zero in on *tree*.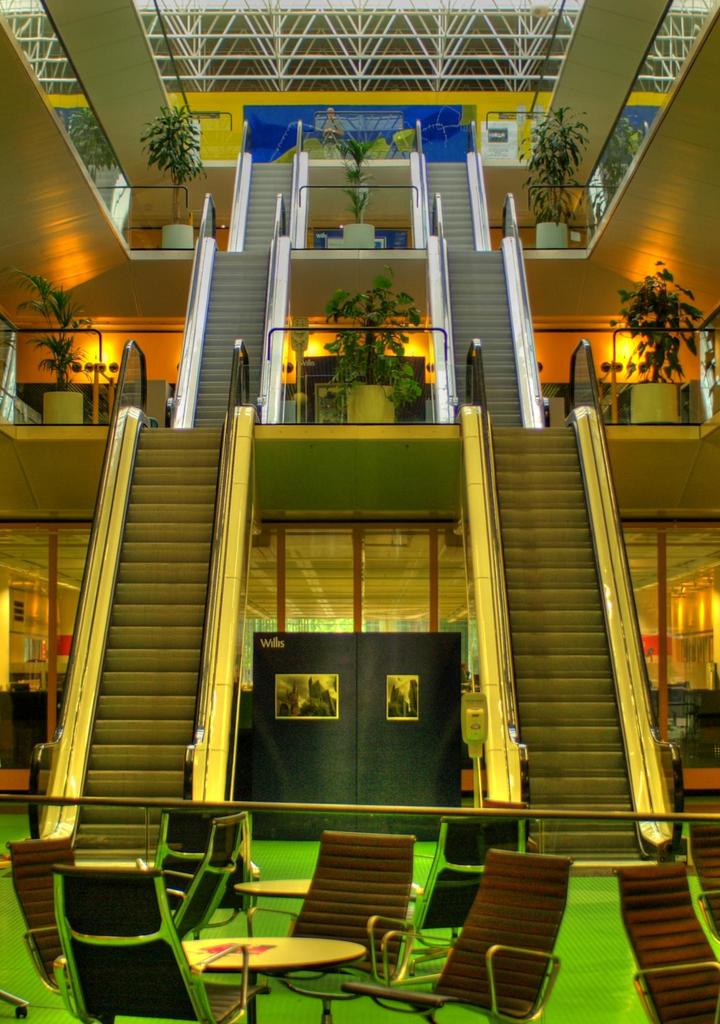
Zeroed in: bbox=[621, 244, 705, 372].
